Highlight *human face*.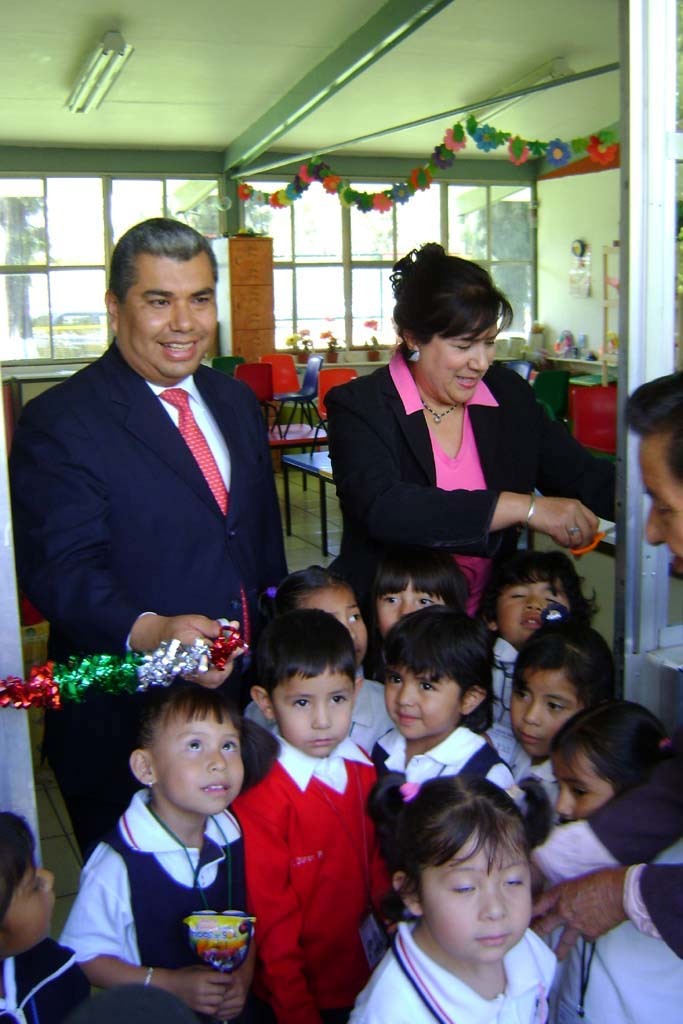
Highlighted region: left=550, top=751, right=614, bottom=823.
